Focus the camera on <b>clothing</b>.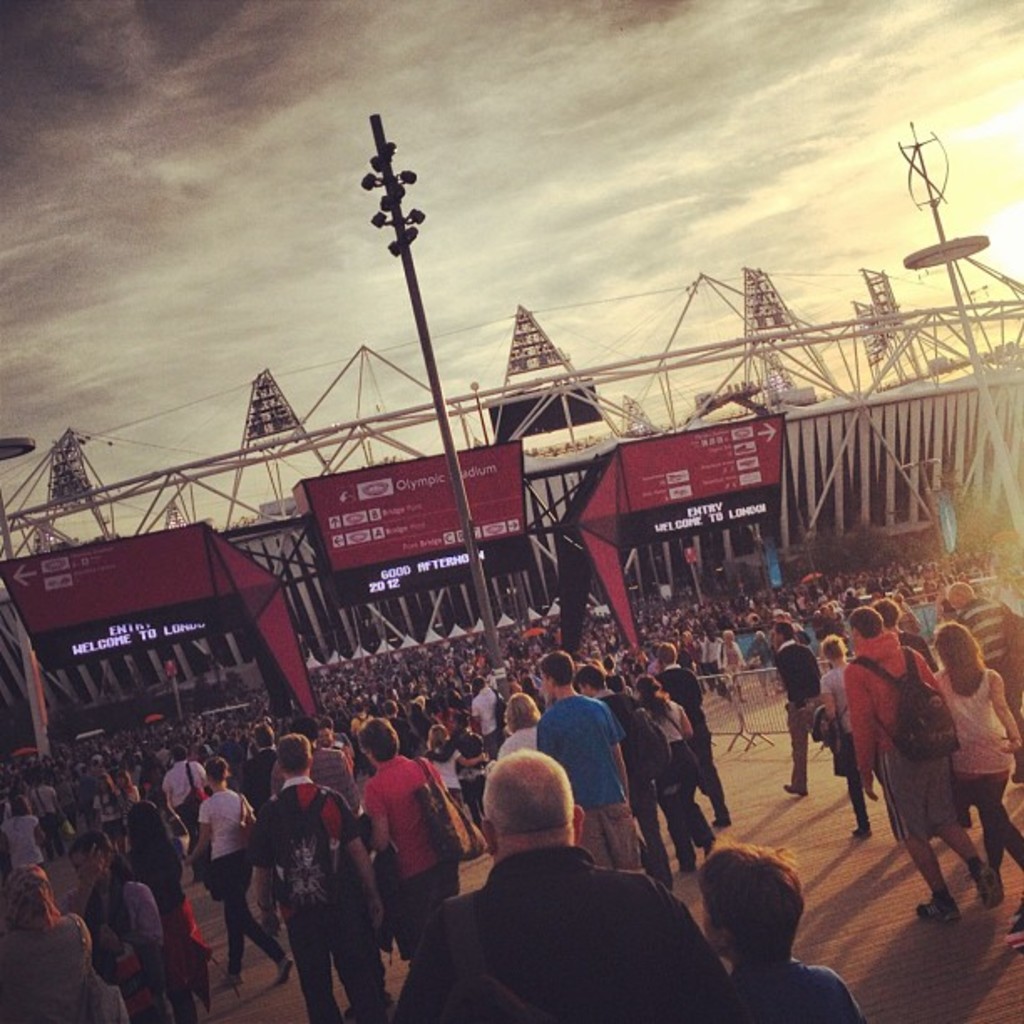
Focus region: (x1=236, y1=783, x2=380, y2=1022).
